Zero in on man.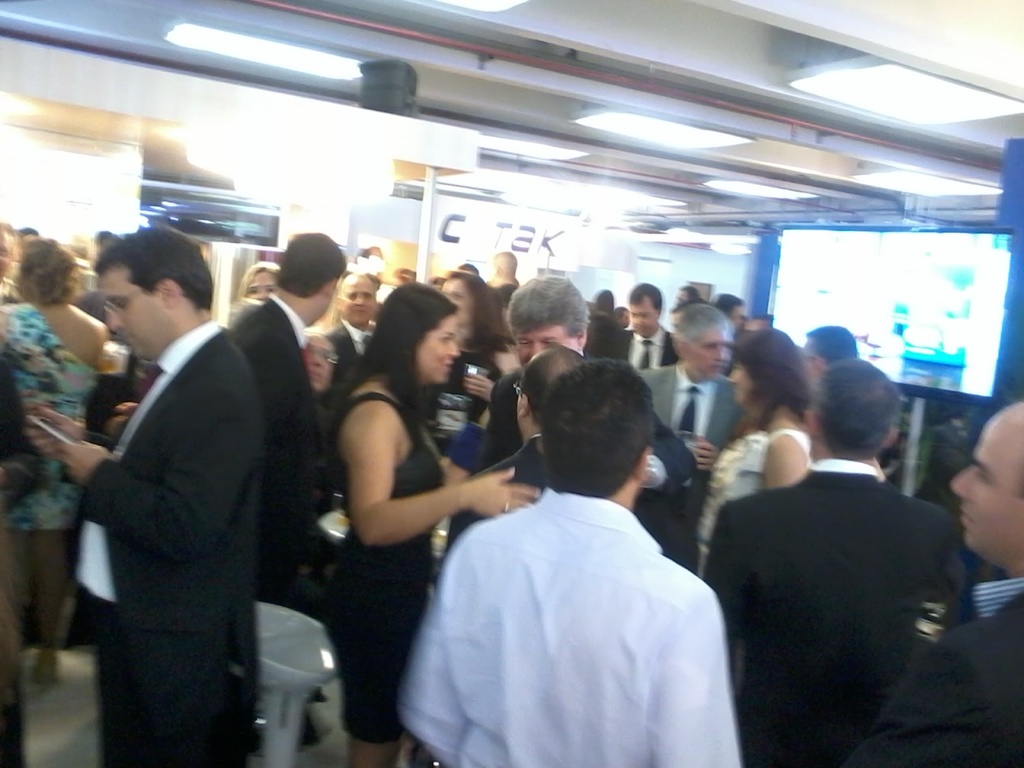
Zeroed in: (605, 281, 675, 373).
